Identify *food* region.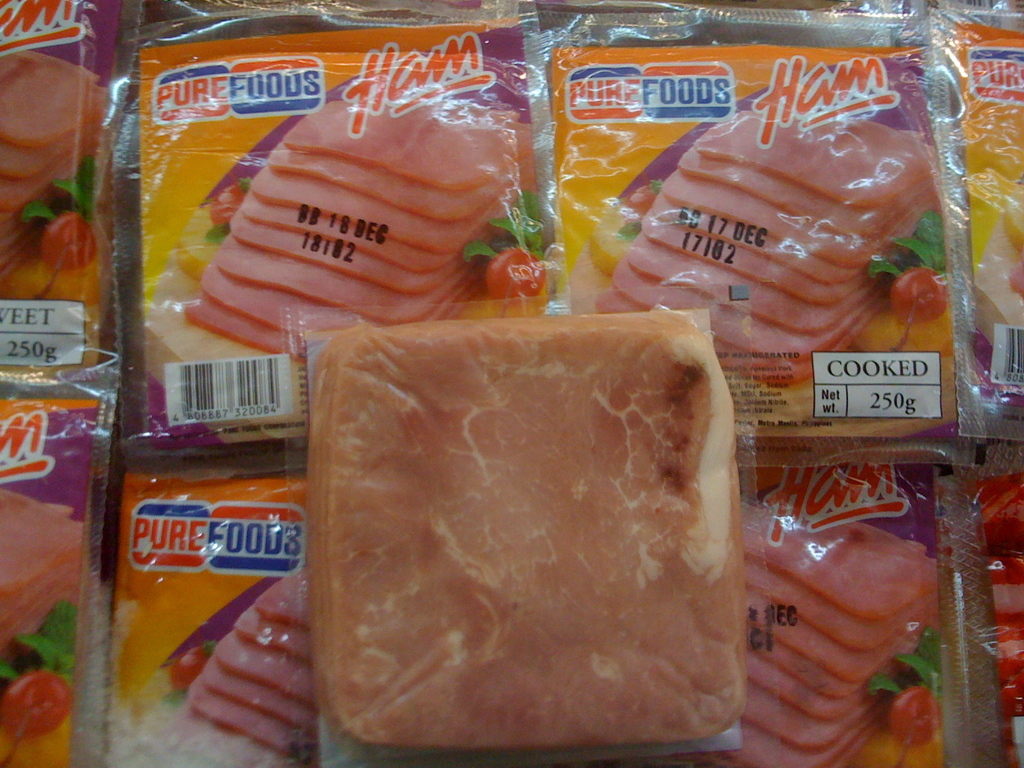
Region: [0,488,84,664].
